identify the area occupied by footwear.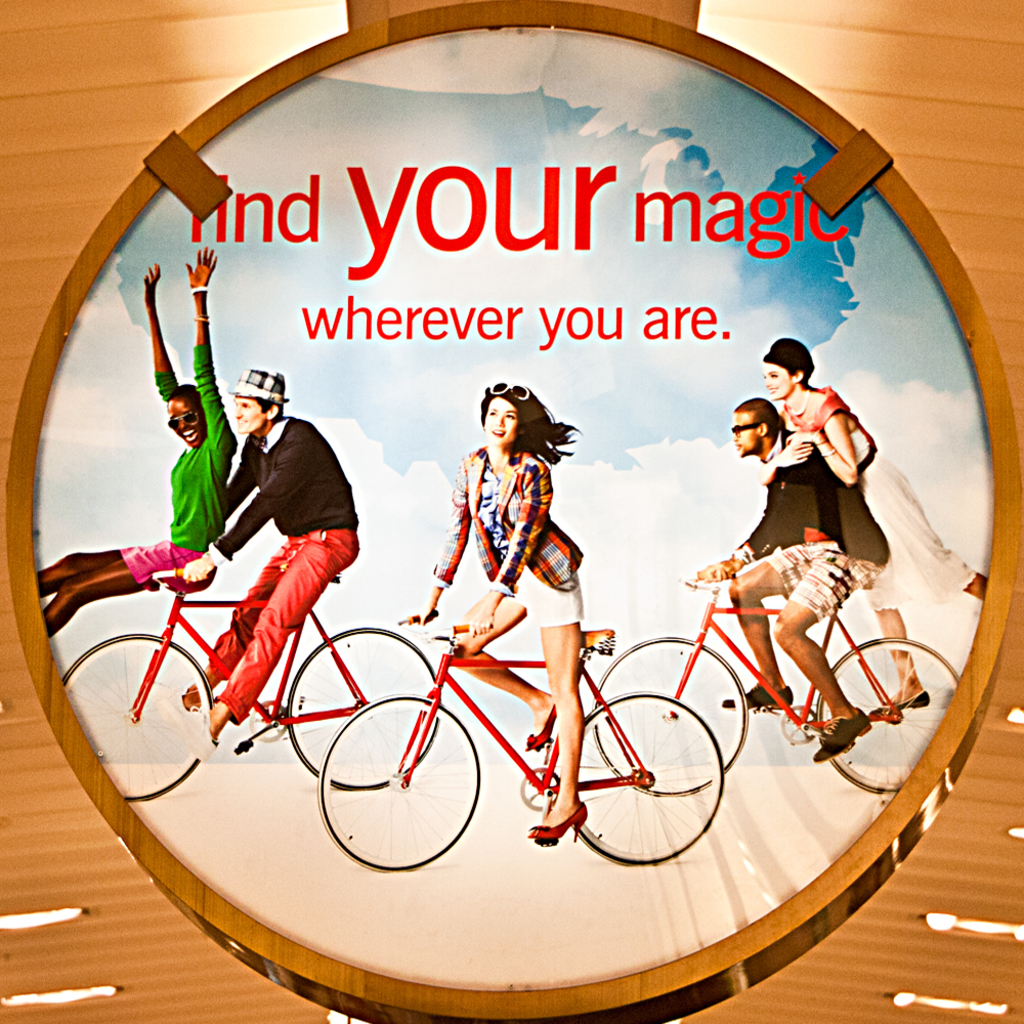
Area: x1=810 y1=703 x2=872 y2=761.
